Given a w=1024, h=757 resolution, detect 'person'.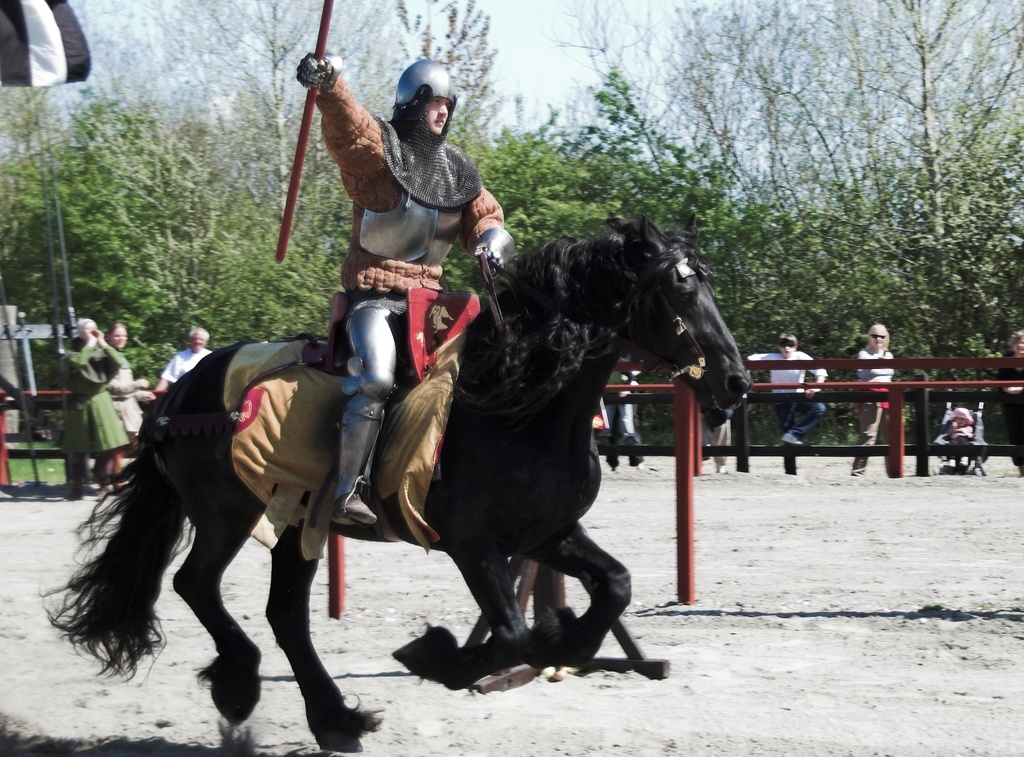
[x1=299, y1=63, x2=513, y2=521].
